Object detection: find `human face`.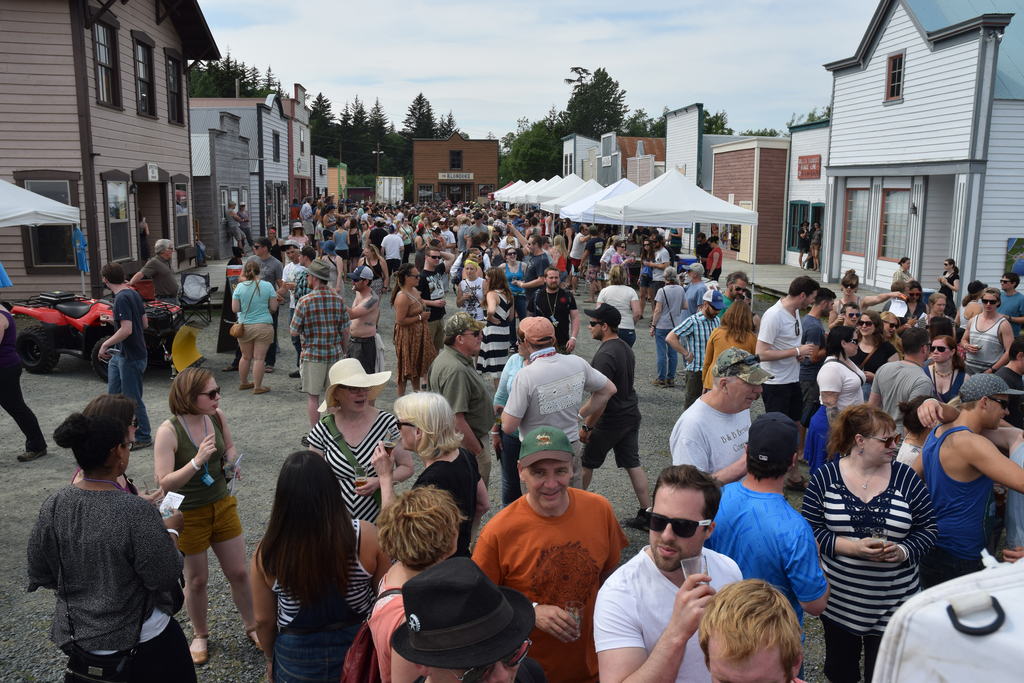
crop(127, 416, 136, 446).
